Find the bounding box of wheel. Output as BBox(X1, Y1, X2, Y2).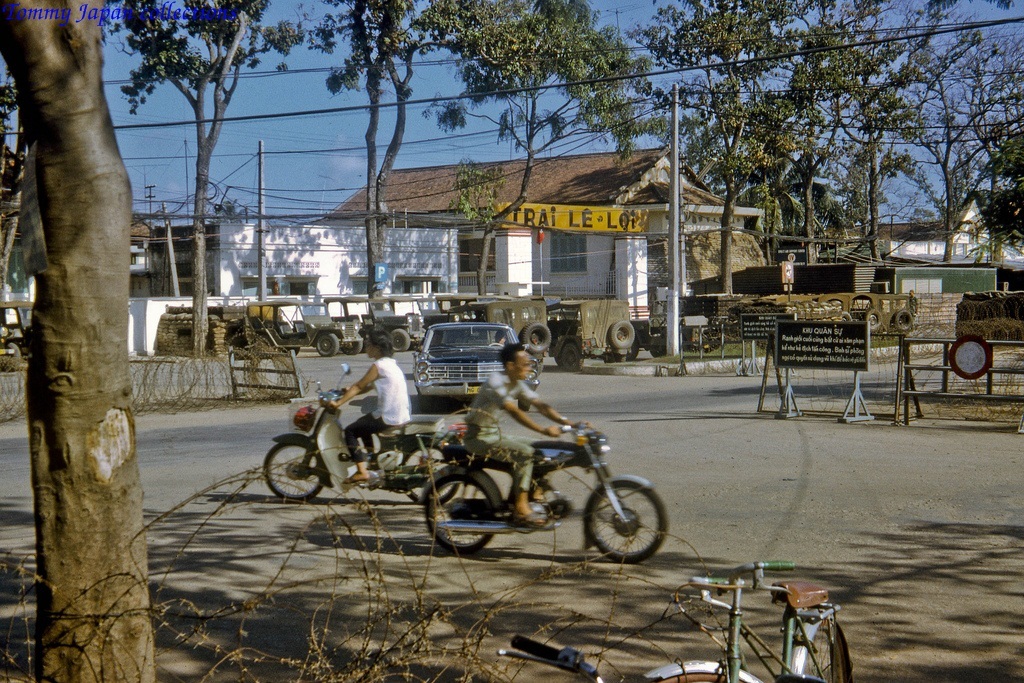
BBox(518, 397, 532, 411).
